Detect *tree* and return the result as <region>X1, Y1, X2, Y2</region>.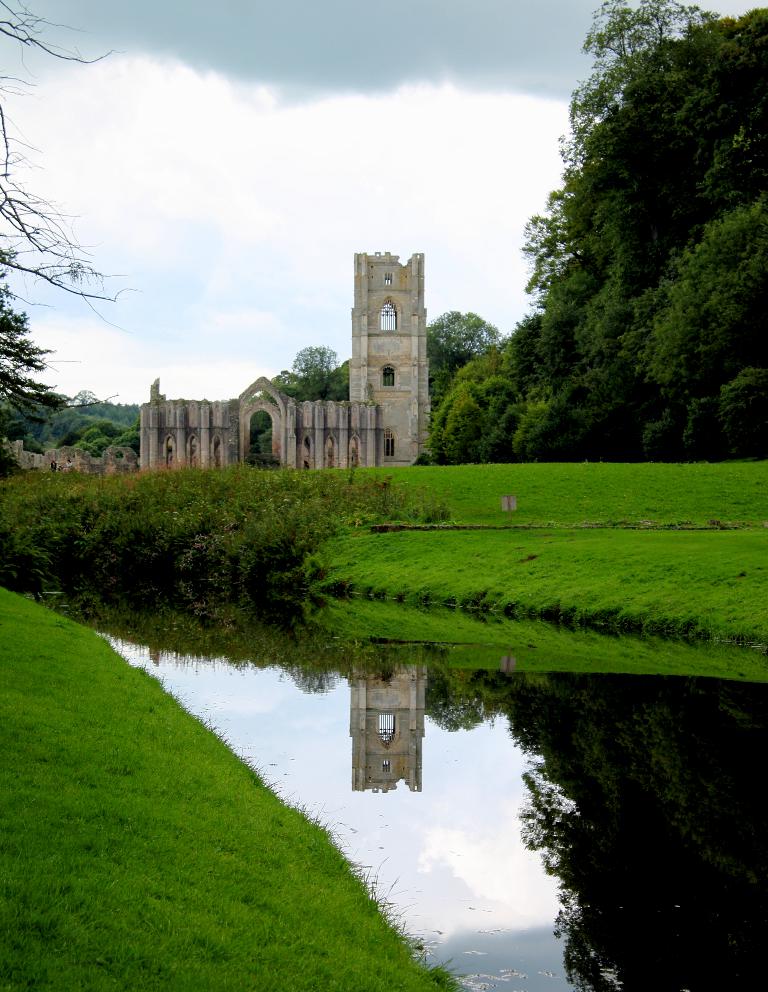
<region>321, 359, 345, 397</region>.
